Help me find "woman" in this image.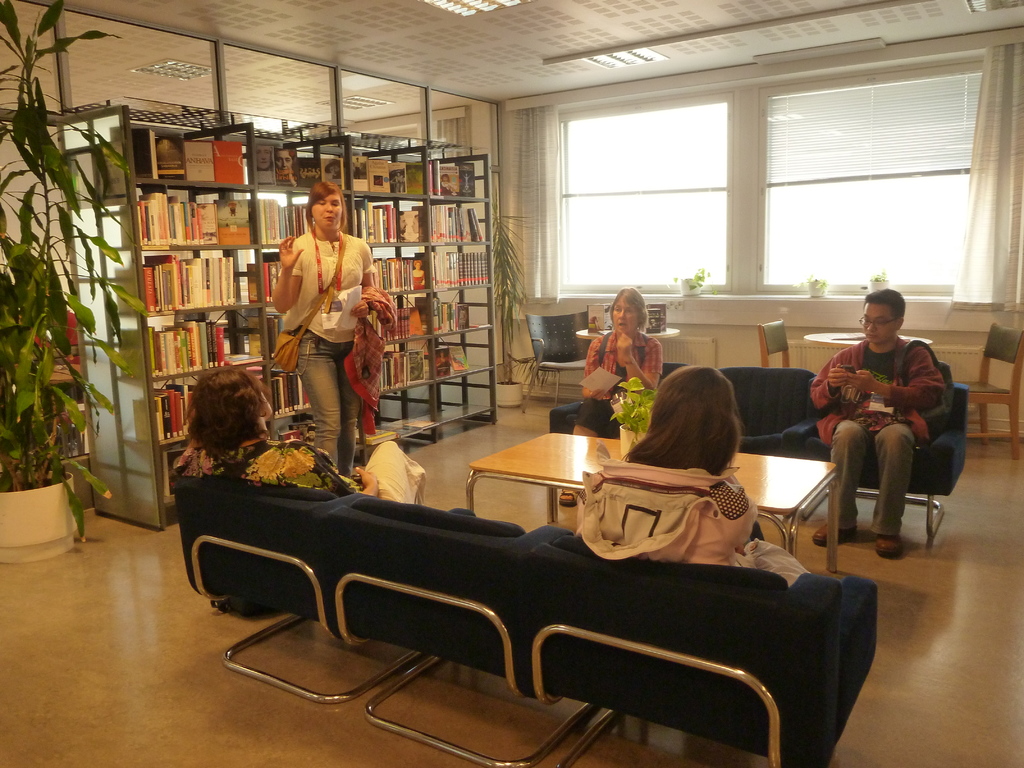
Found it: l=548, t=287, r=664, b=432.
